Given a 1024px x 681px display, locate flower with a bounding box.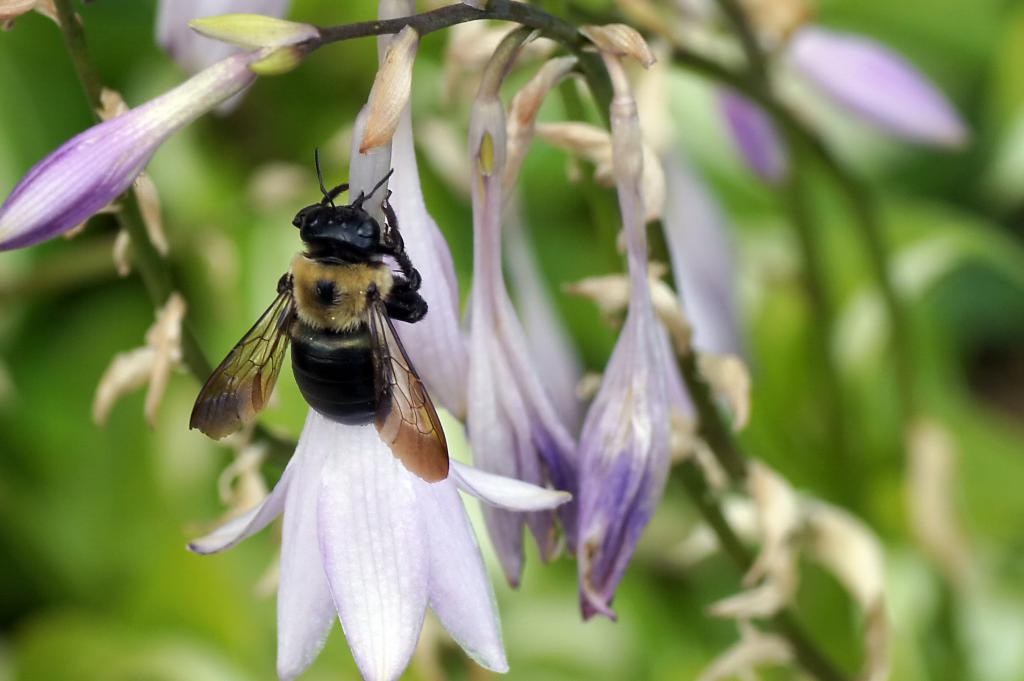
Located: 568:36:679:627.
